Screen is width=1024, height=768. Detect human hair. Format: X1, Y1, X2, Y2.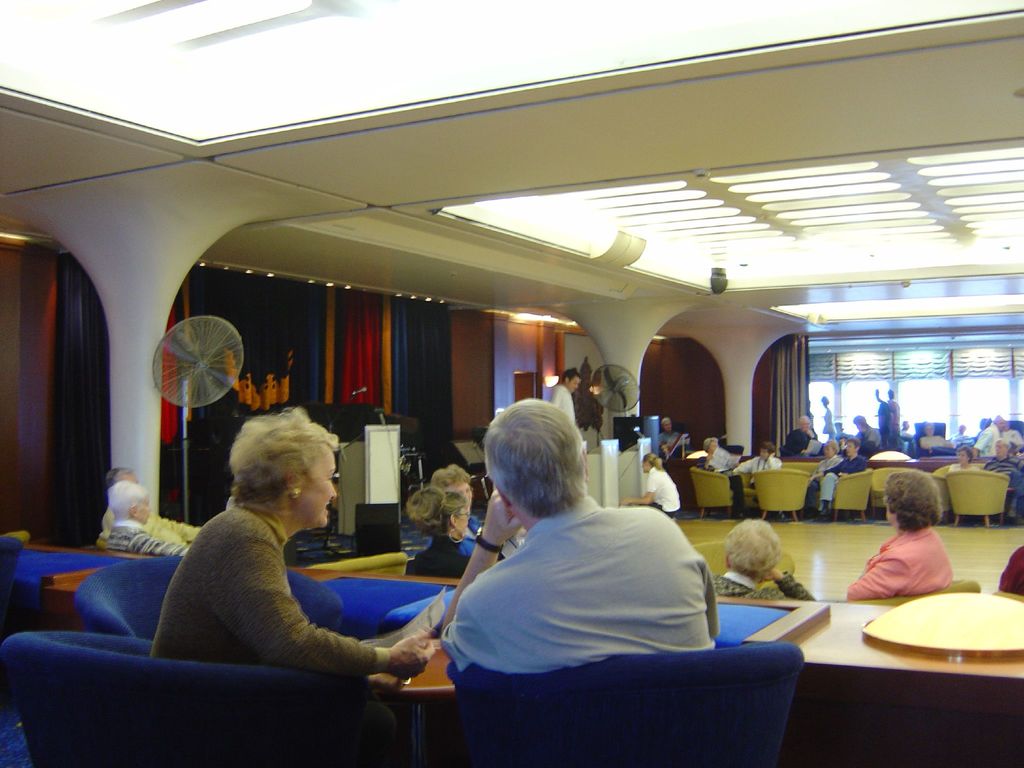
429, 465, 467, 487.
